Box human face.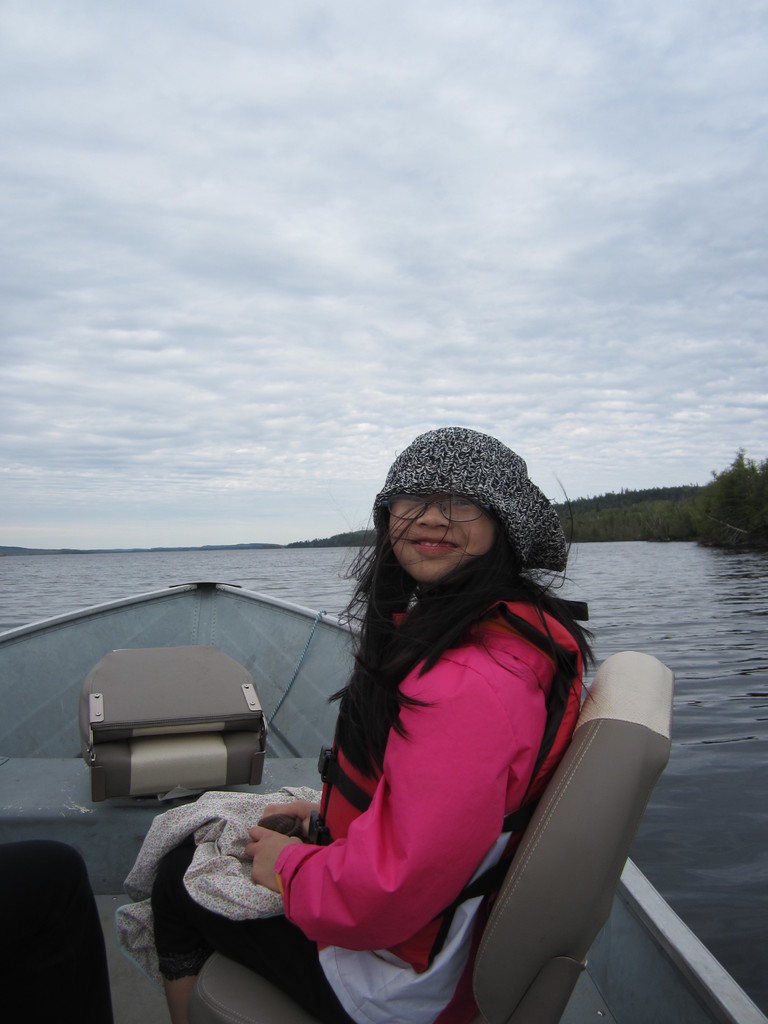
386/495/499/584.
